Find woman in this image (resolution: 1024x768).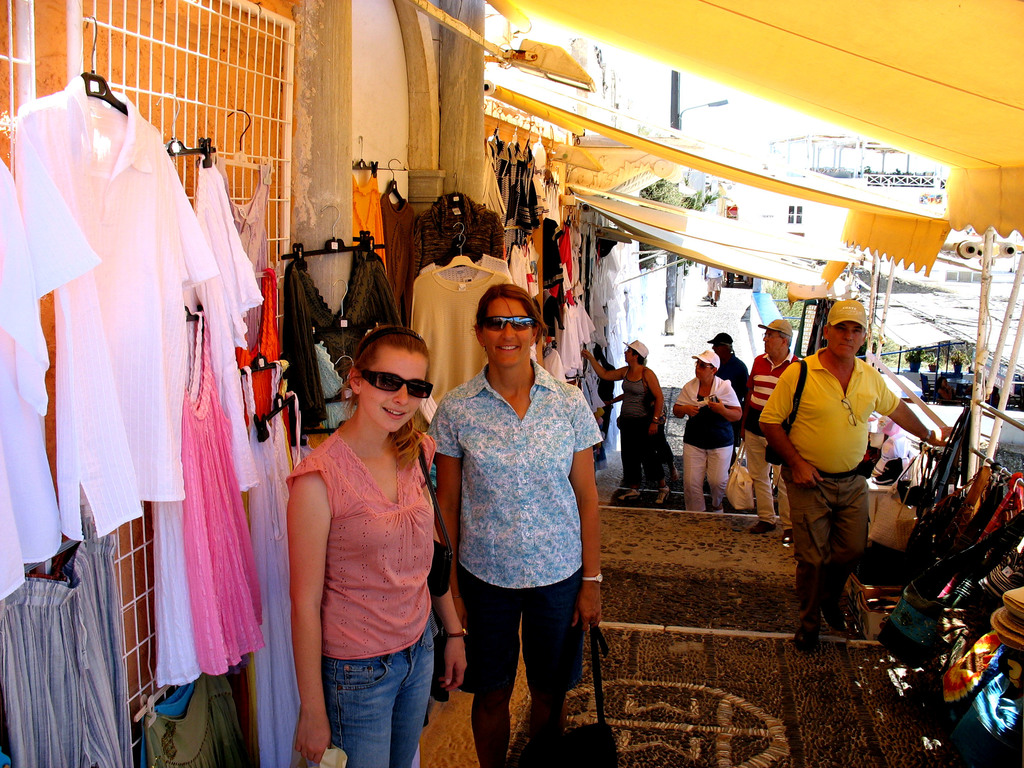
BBox(580, 337, 671, 505).
